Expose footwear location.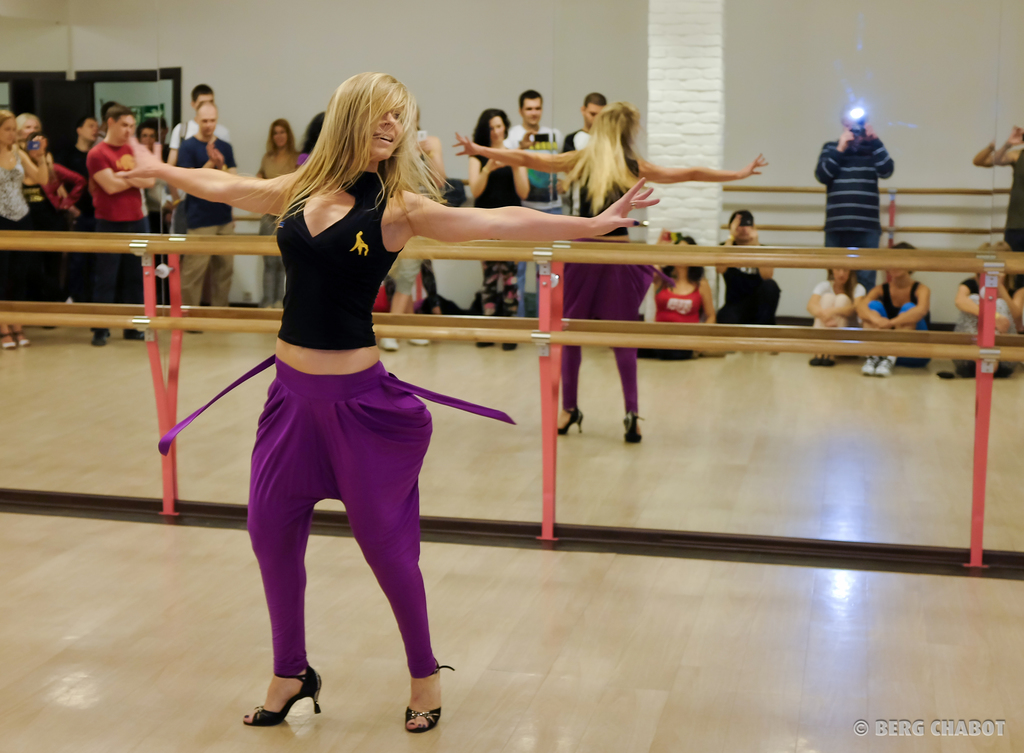
Exposed at 89:323:106:350.
